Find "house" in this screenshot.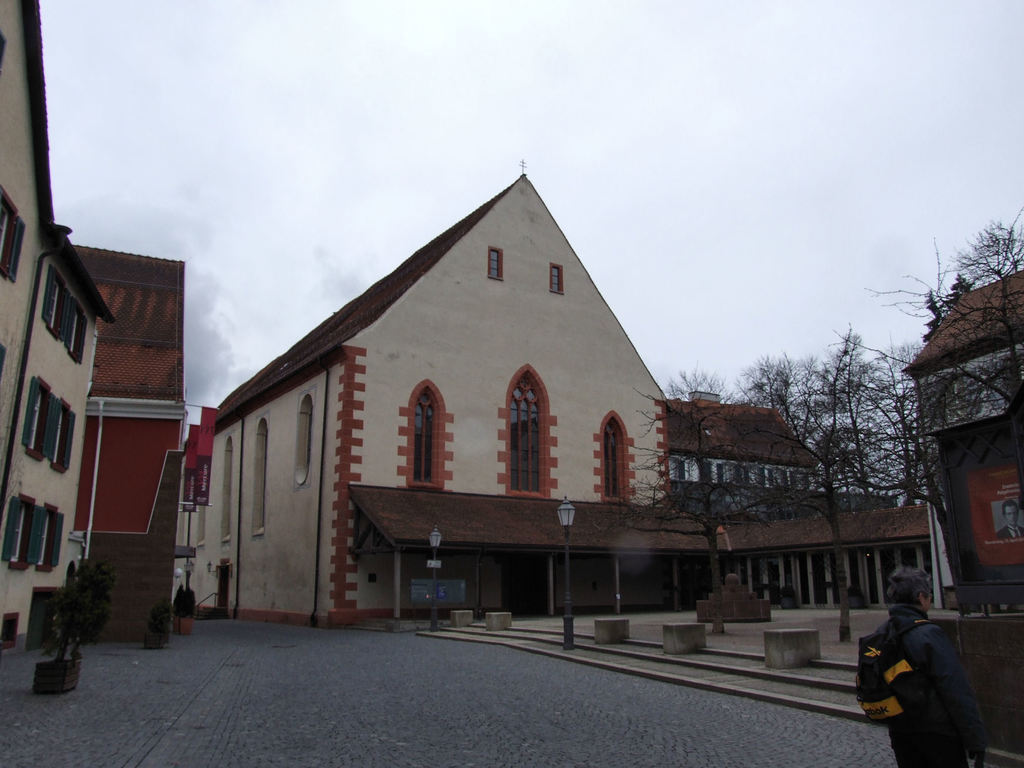
The bounding box for "house" is left=666, top=401, right=821, bottom=525.
